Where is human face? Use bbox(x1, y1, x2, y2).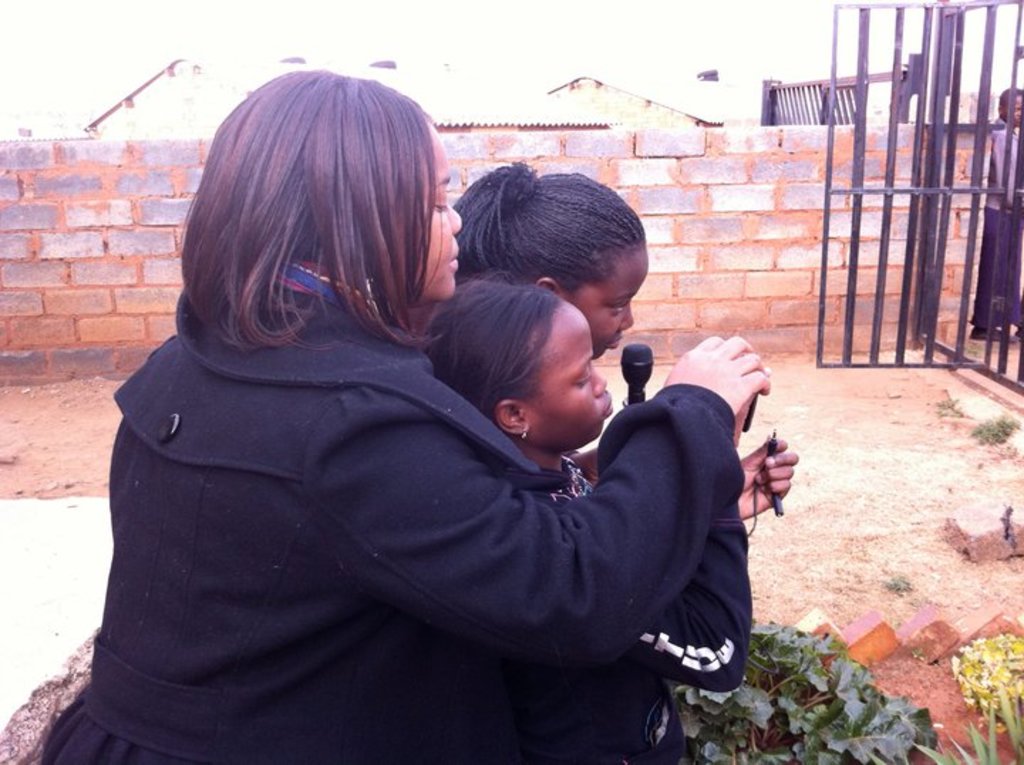
bbox(417, 125, 466, 304).
